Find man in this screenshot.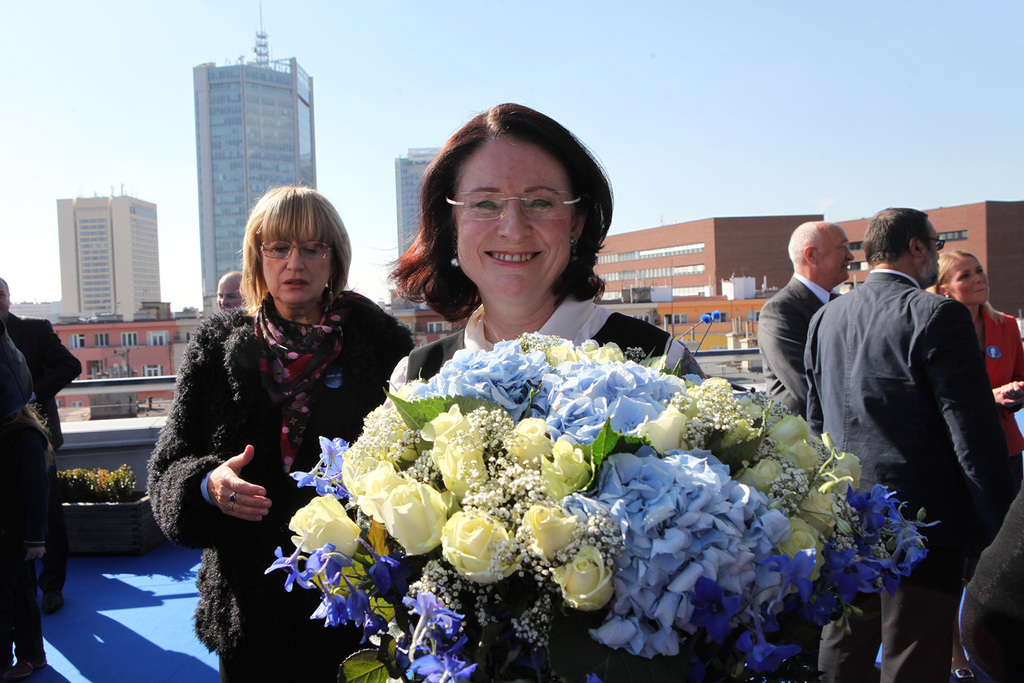
The bounding box for man is <region>0, 273, 80, 615</region>.
